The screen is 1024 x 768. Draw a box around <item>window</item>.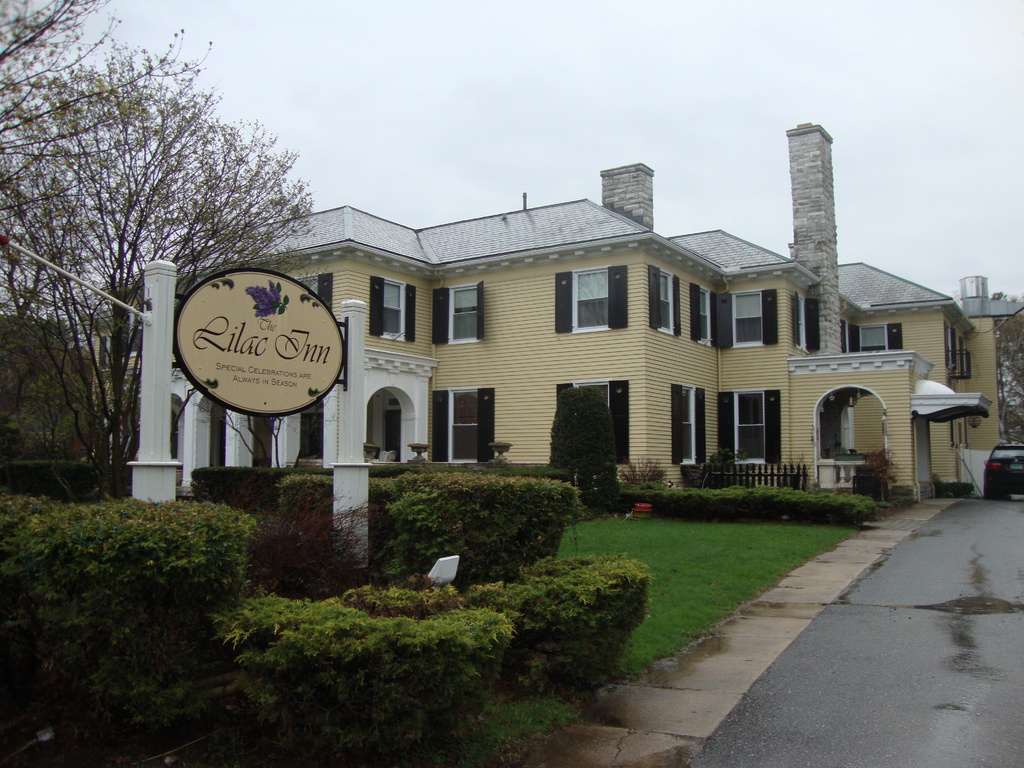
crop(431, 289, 484, 348).
